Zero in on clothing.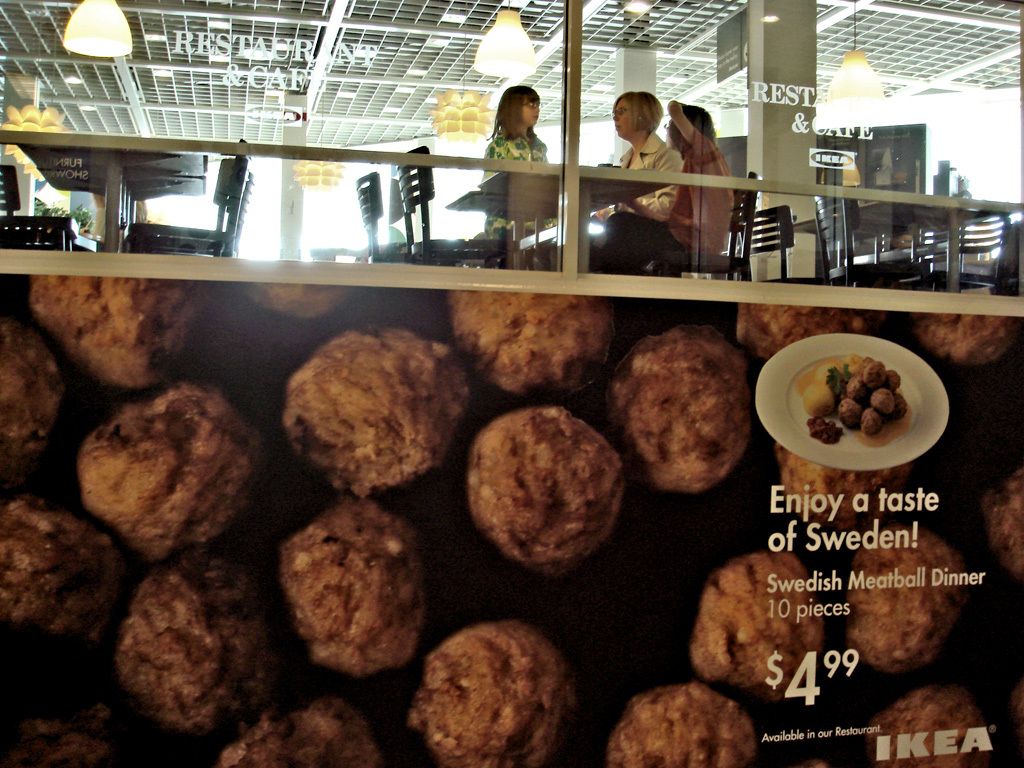
Zeroed in: <bbox>679, 136, 737, 241</bbox>.
